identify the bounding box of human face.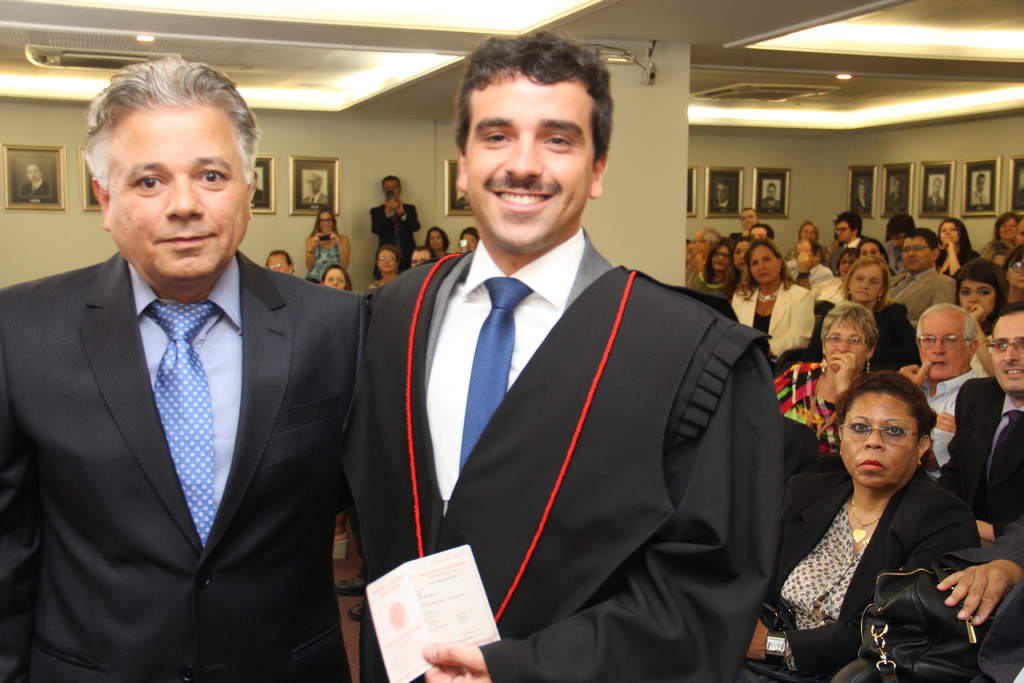
[left=795, top=241, right=821, bottom=267].
